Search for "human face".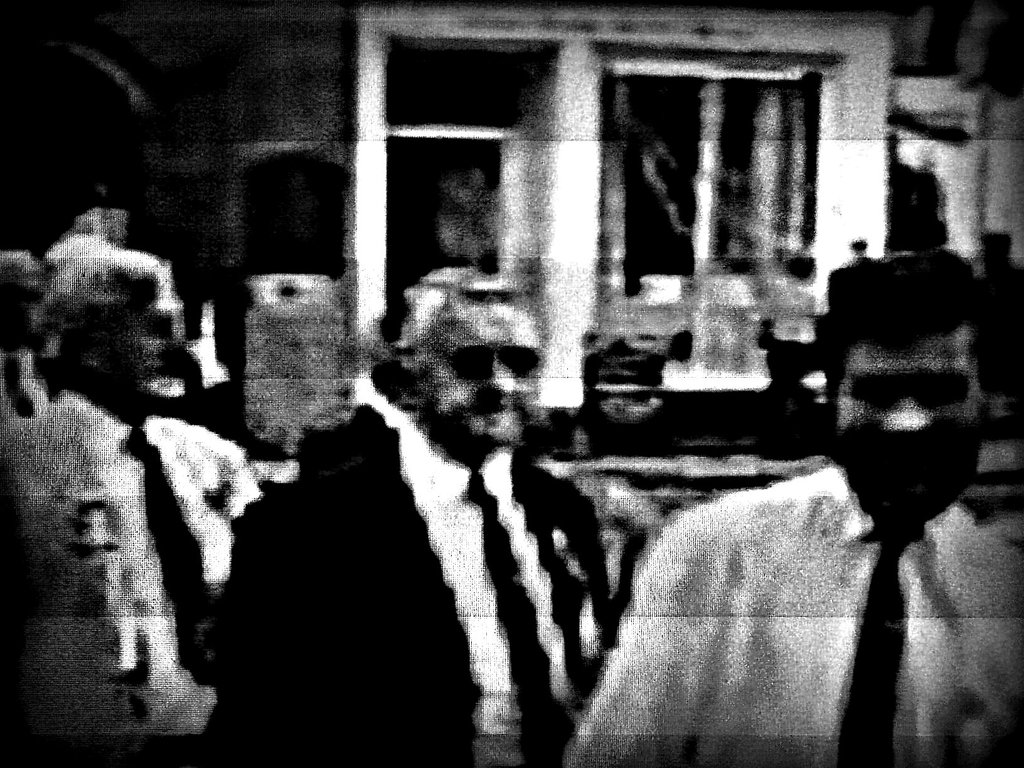
Found at box=[94, 287, 189, 403].
